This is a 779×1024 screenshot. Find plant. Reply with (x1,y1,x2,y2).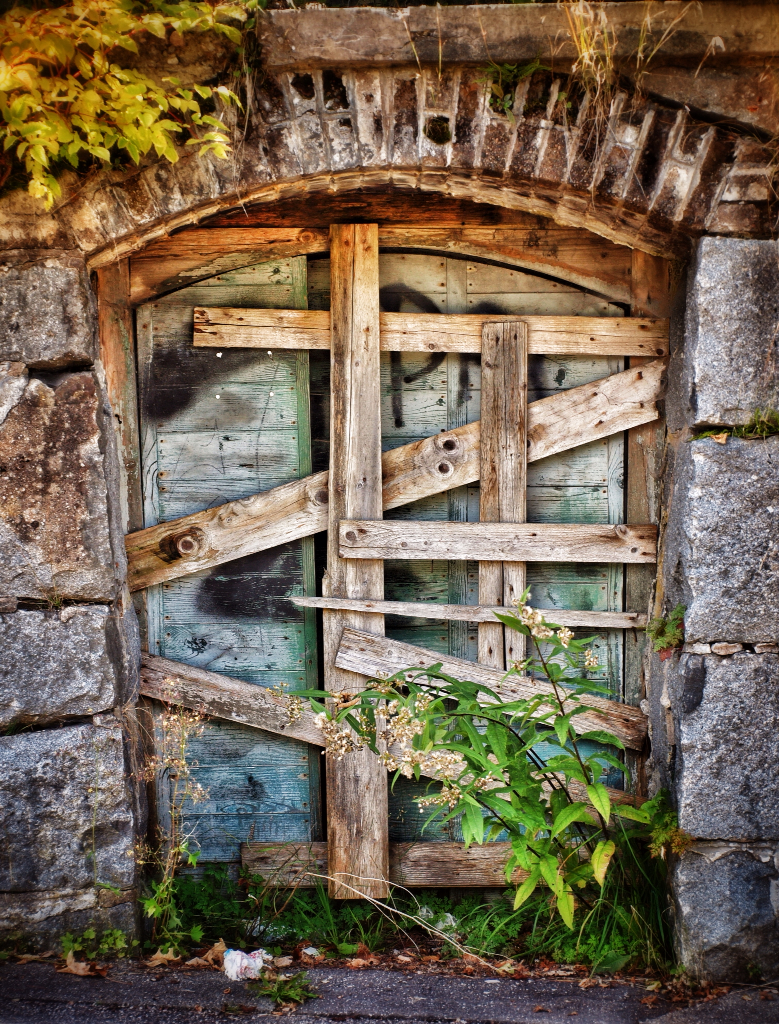
(261,971,314,1010).
